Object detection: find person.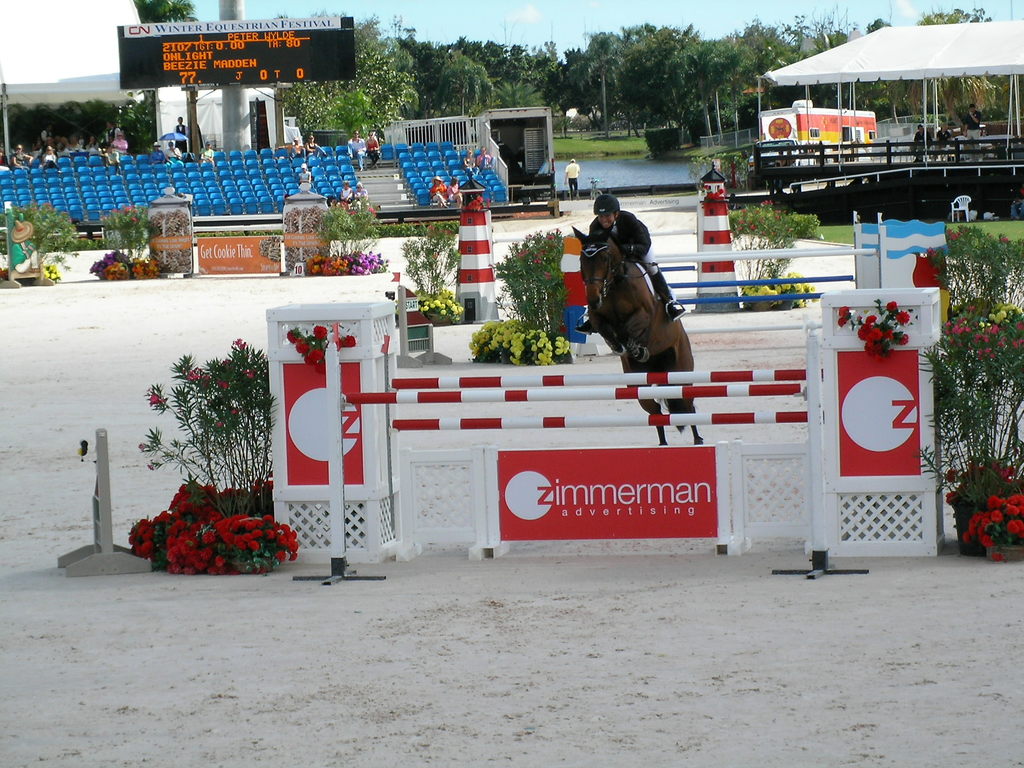
l=342, t=184, r=351, b=200.
